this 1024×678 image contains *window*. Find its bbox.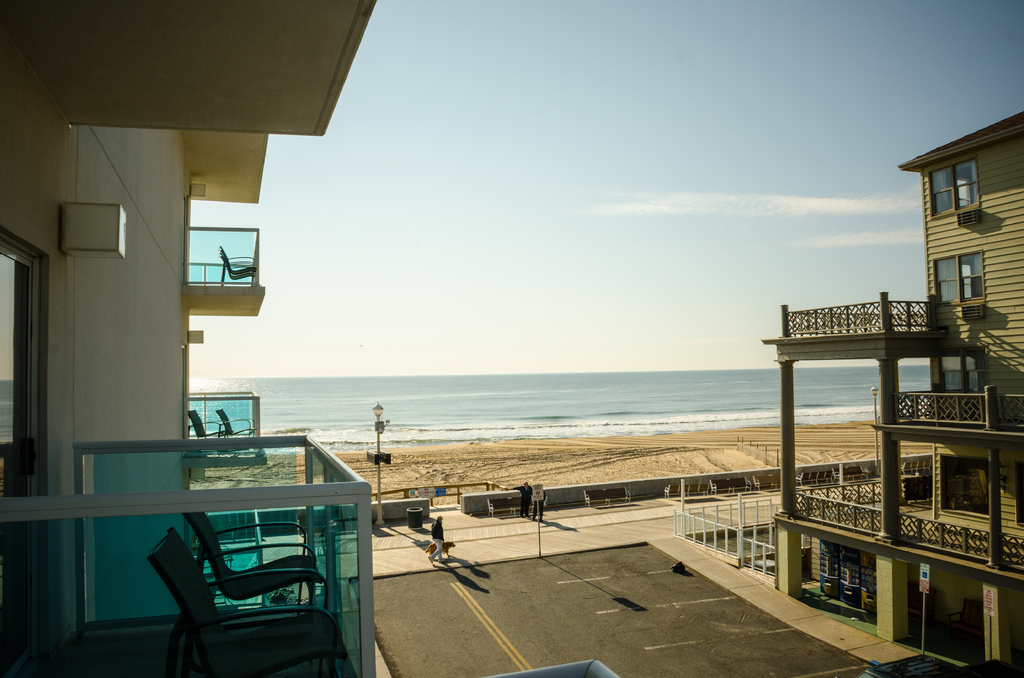
select_region(925, 158, 984, 218).
